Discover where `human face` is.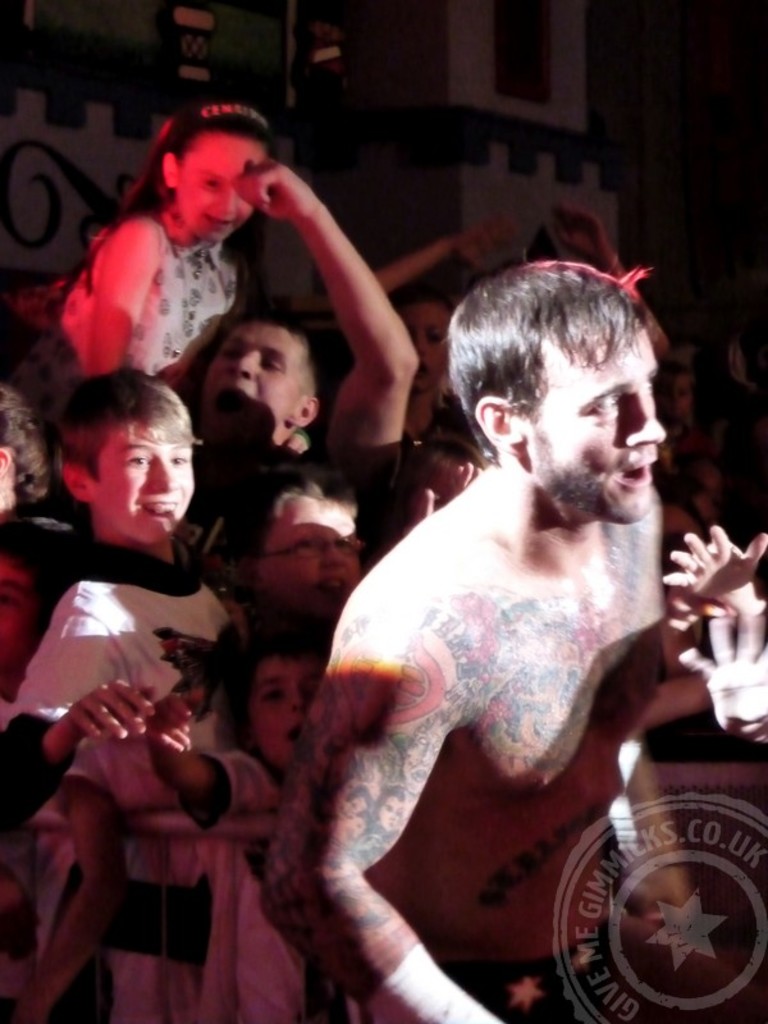
Discovered at Rect(524, 329, 667, 522).
